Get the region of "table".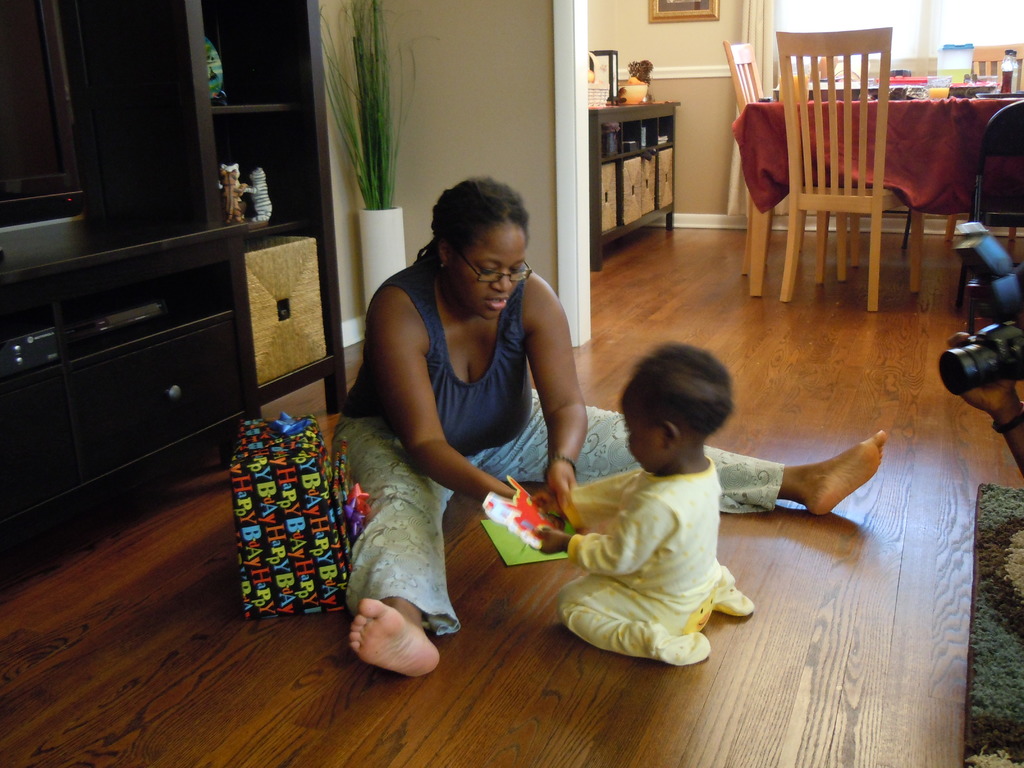
select_region(589, 87, 680, 274).
